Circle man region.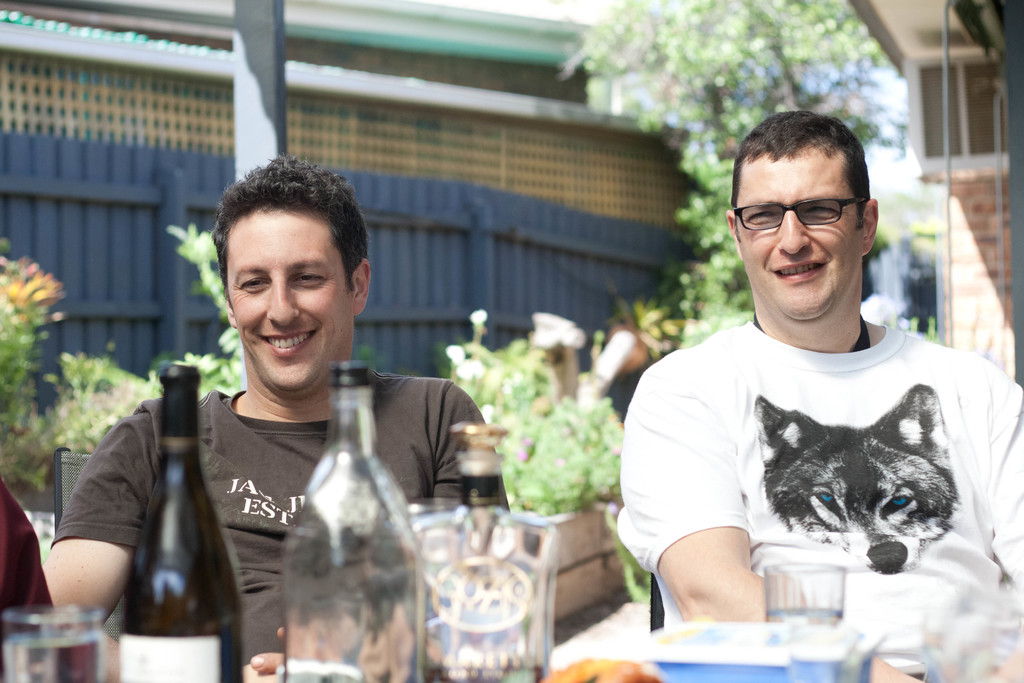
Region: 81, 188, 538, 654.
